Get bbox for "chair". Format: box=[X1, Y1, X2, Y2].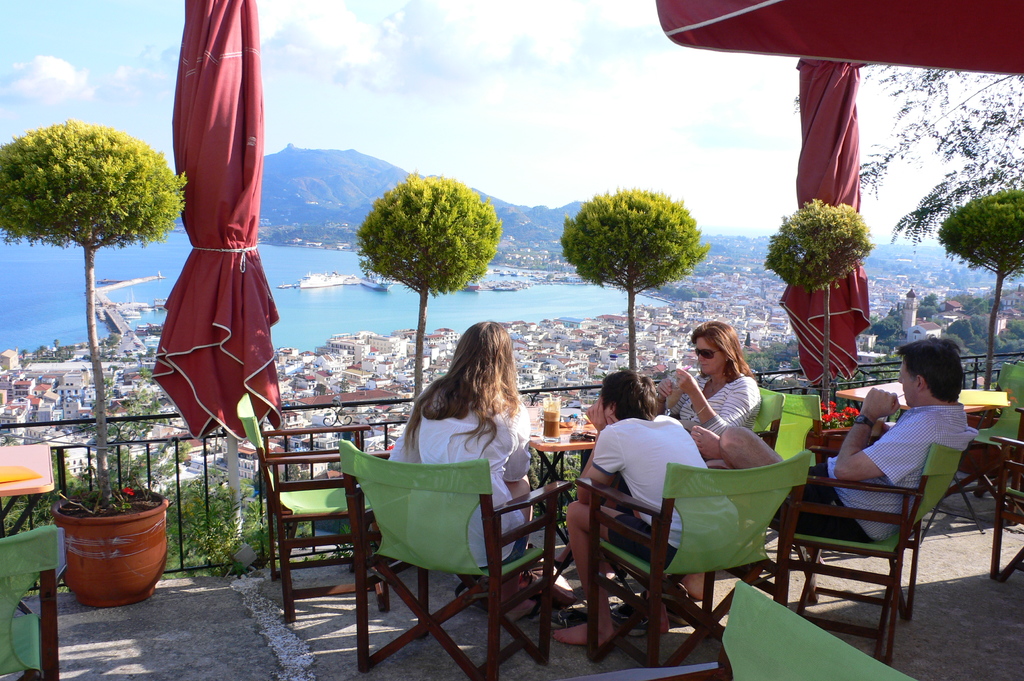
box=[749, 377, 806, 439].
